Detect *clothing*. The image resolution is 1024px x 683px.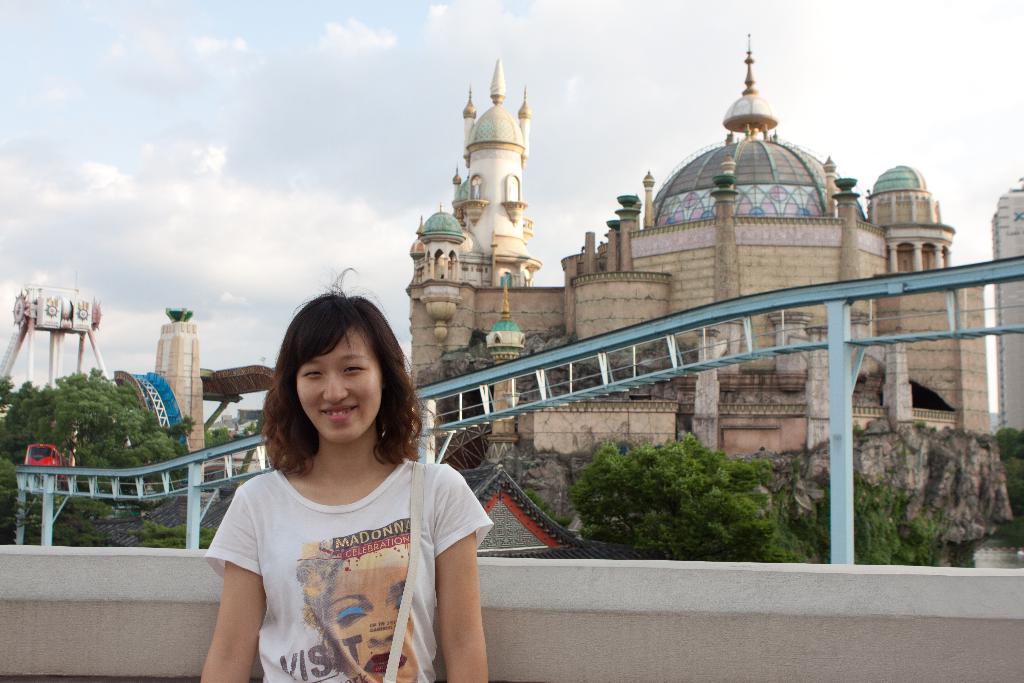
(212,439,479,664).
